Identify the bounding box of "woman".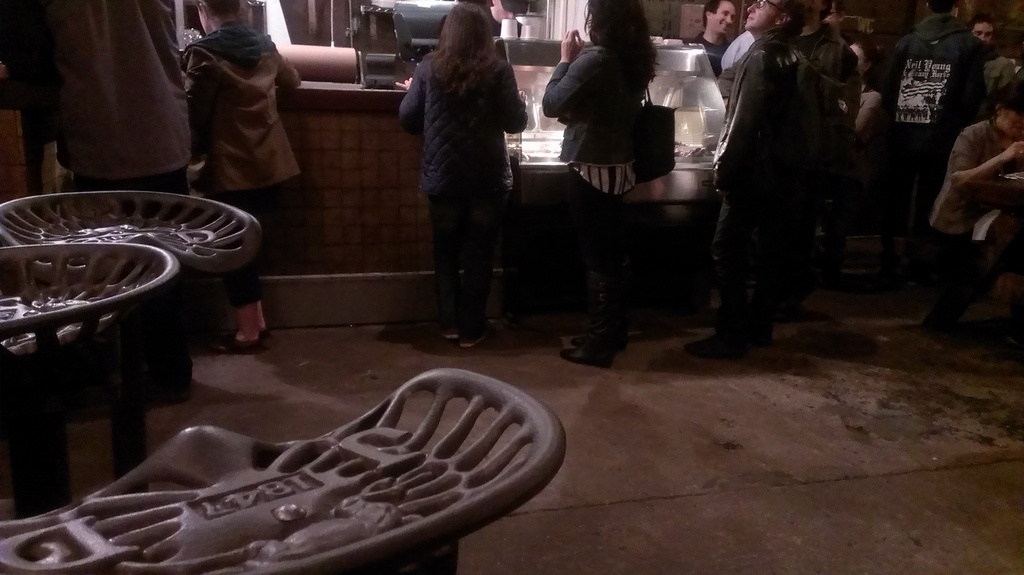
[x1=179, y1=0, x2=307, y2=349].
